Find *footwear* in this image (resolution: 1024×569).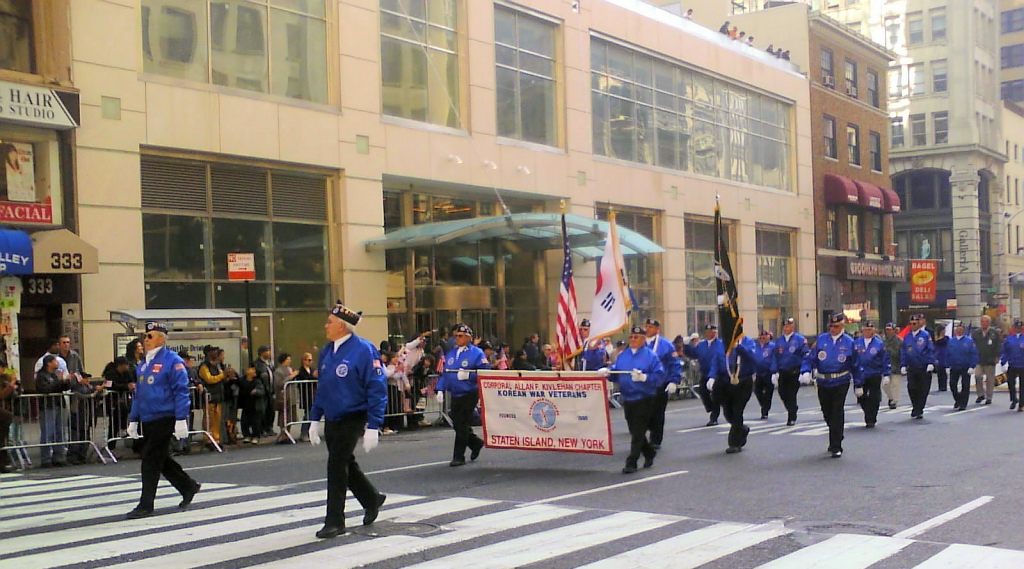
pyautogui.locateOnScreen(1017, 404, 1023, 412).
